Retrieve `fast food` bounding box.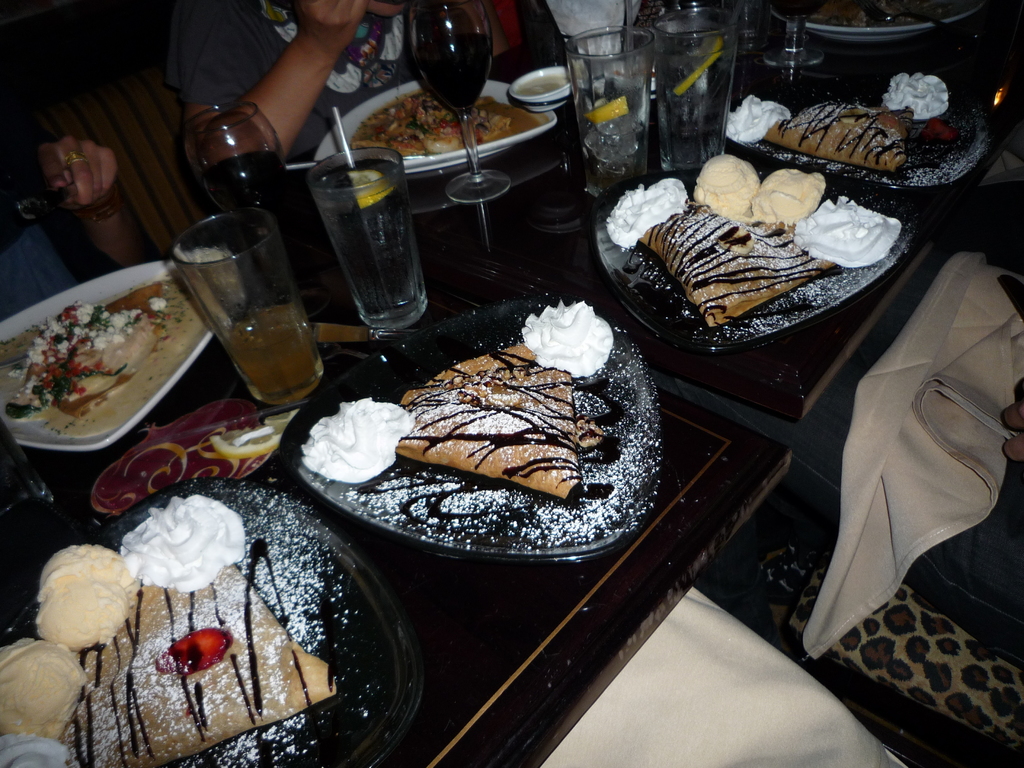
Bounding box: {"x1": 0, "y1": 279, "x2": 213, "y2": 436}.
